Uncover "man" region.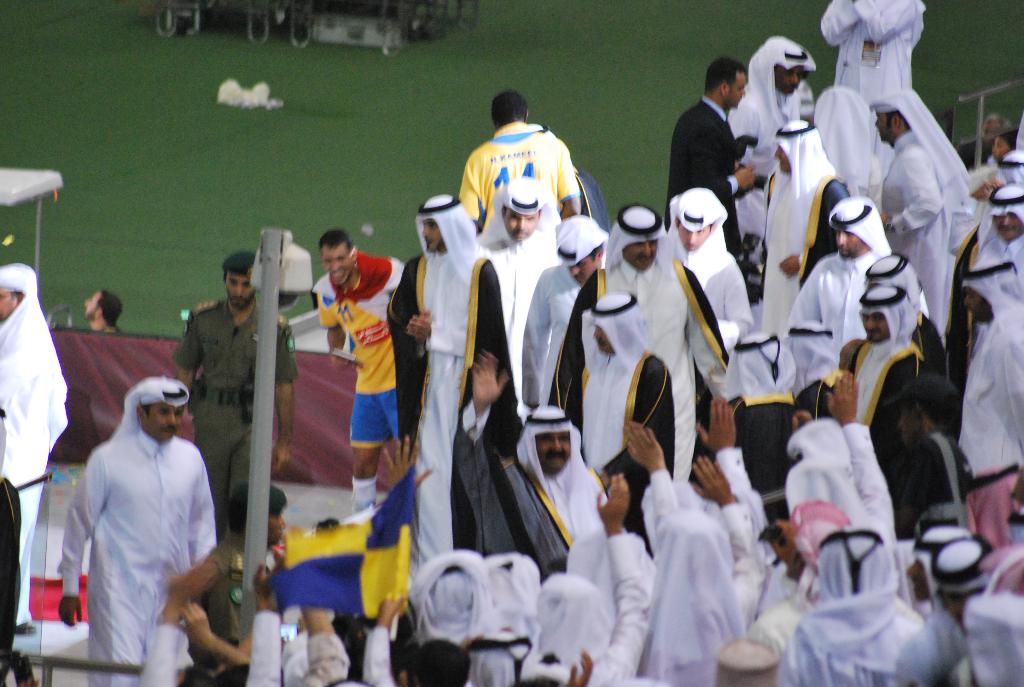
Uncovered: BBox(169, 251, 296, 537).
